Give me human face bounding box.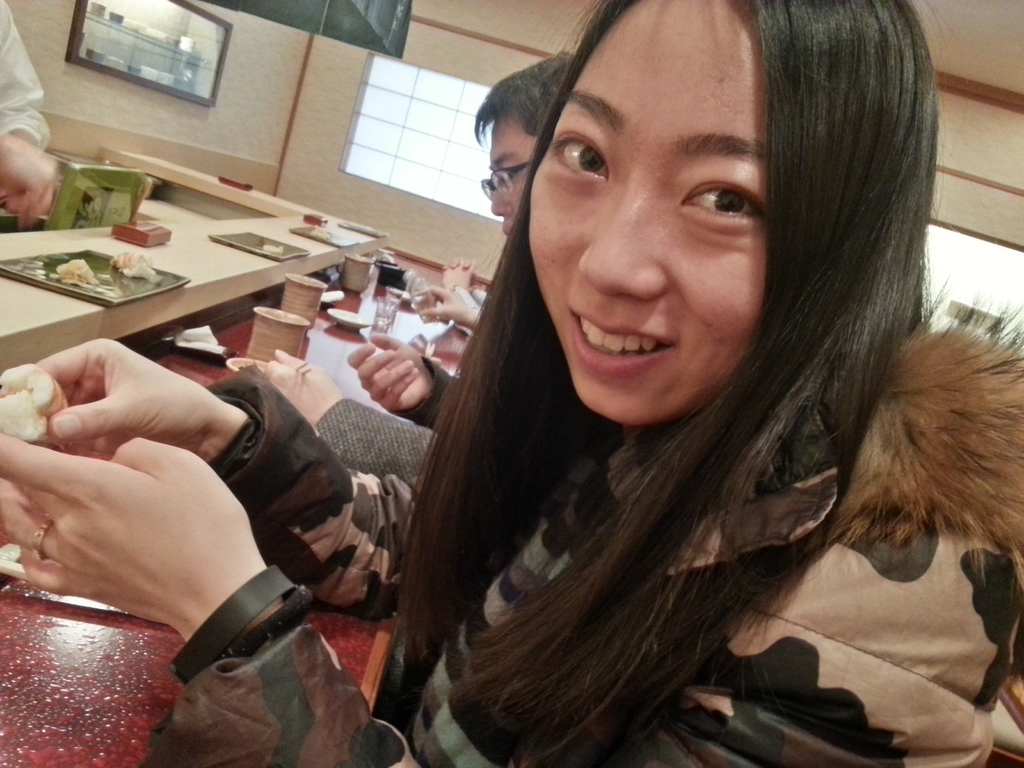
[481, 120, 534, 236].
